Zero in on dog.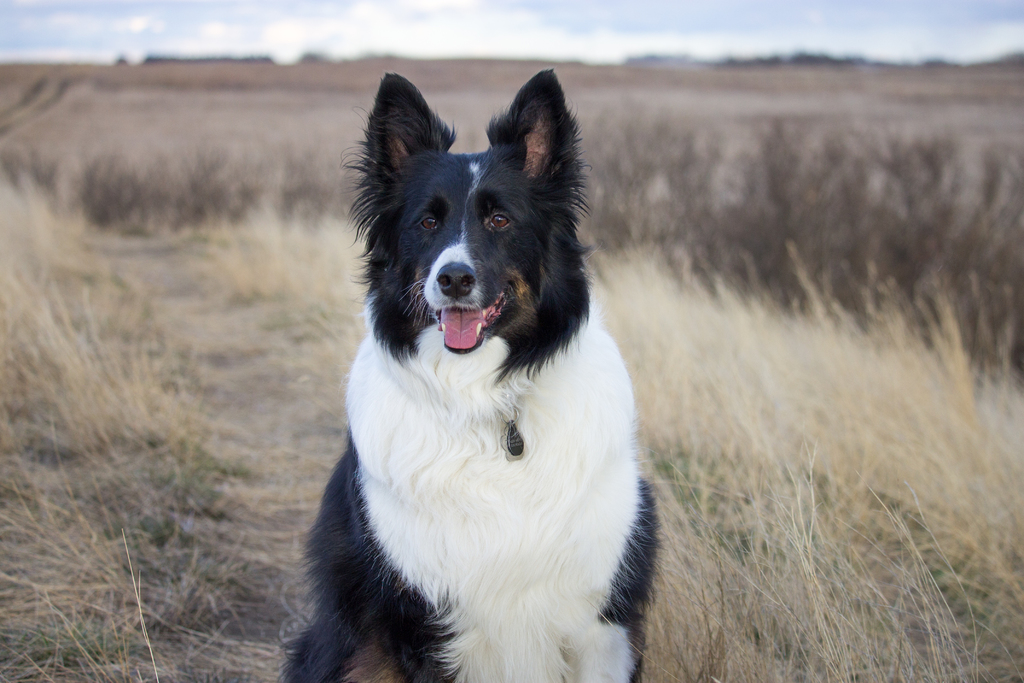
Zeroed in: bbox=[273, 62, 664, 682].
